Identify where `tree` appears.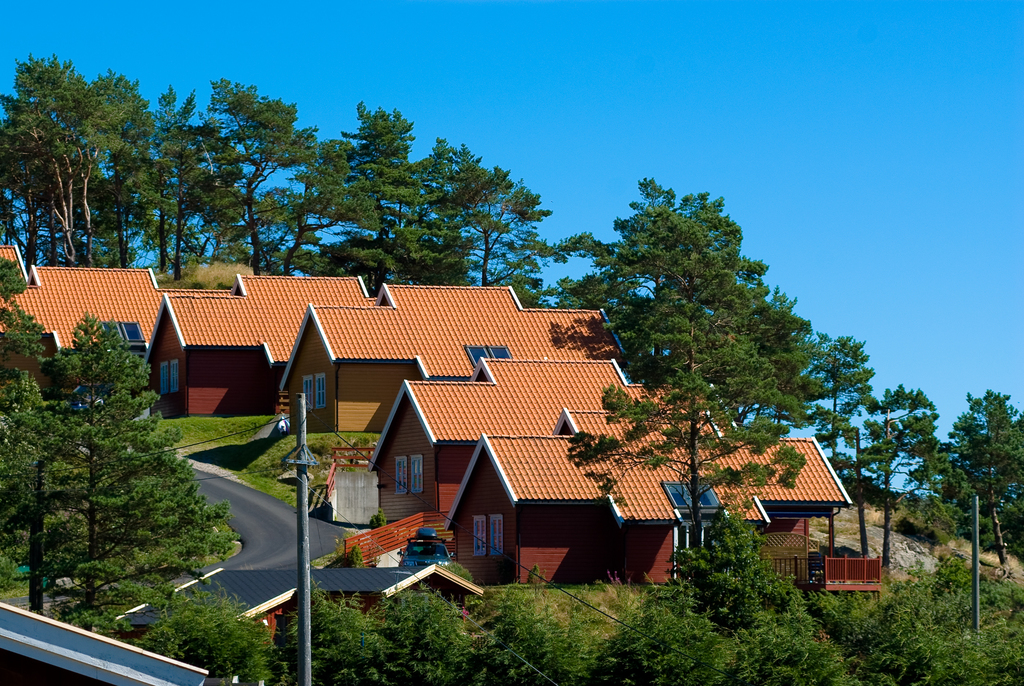
Appears at select_region(865, 389, 952, 523).
